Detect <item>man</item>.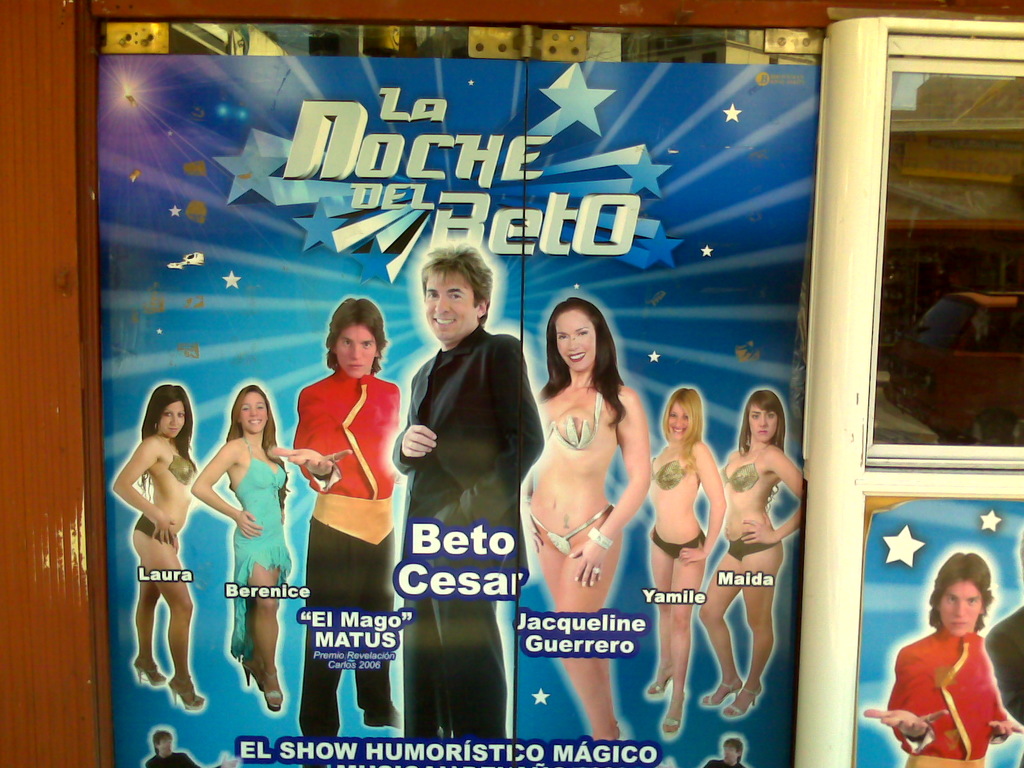
Detected at pyautogui.locateOnScreen(271, 296, 403, 743).
